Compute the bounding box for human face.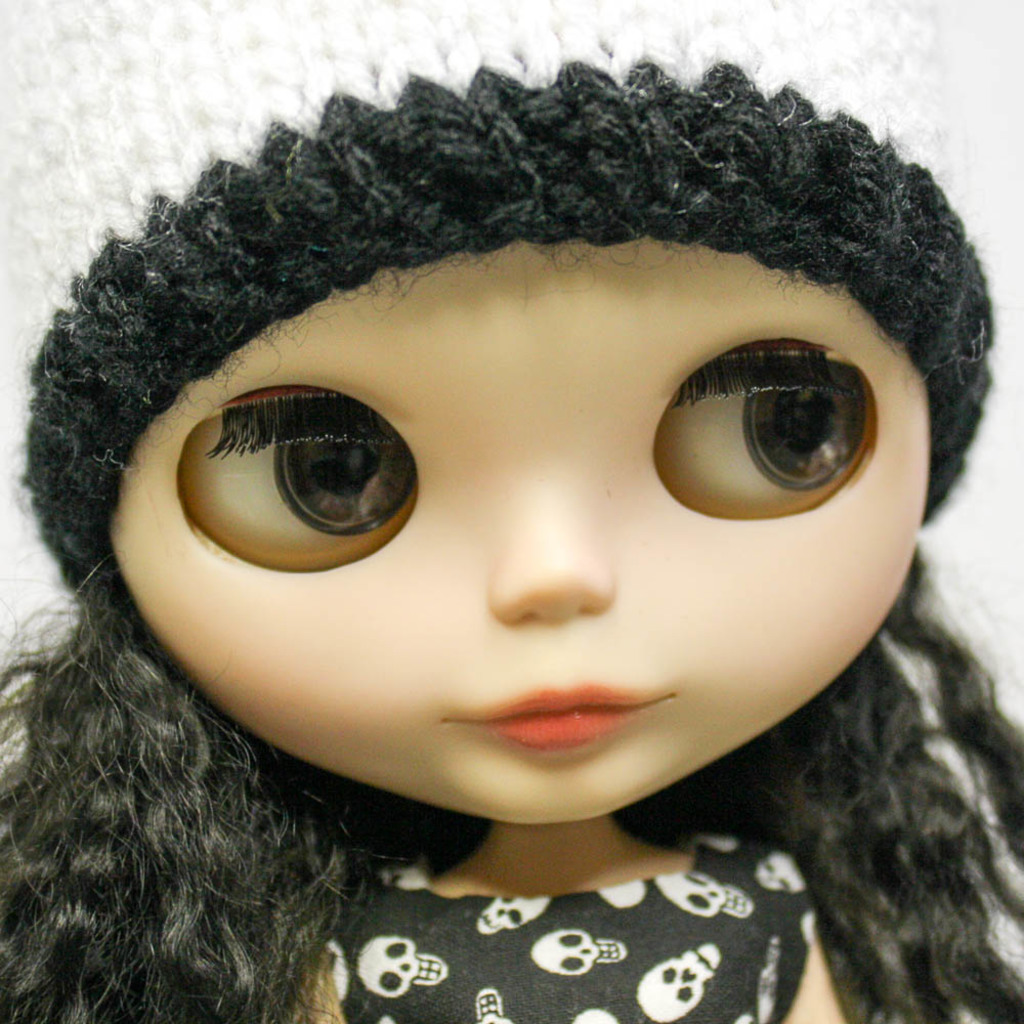
pyautogui.locateOnScreen(110, 239, 928, 815).
